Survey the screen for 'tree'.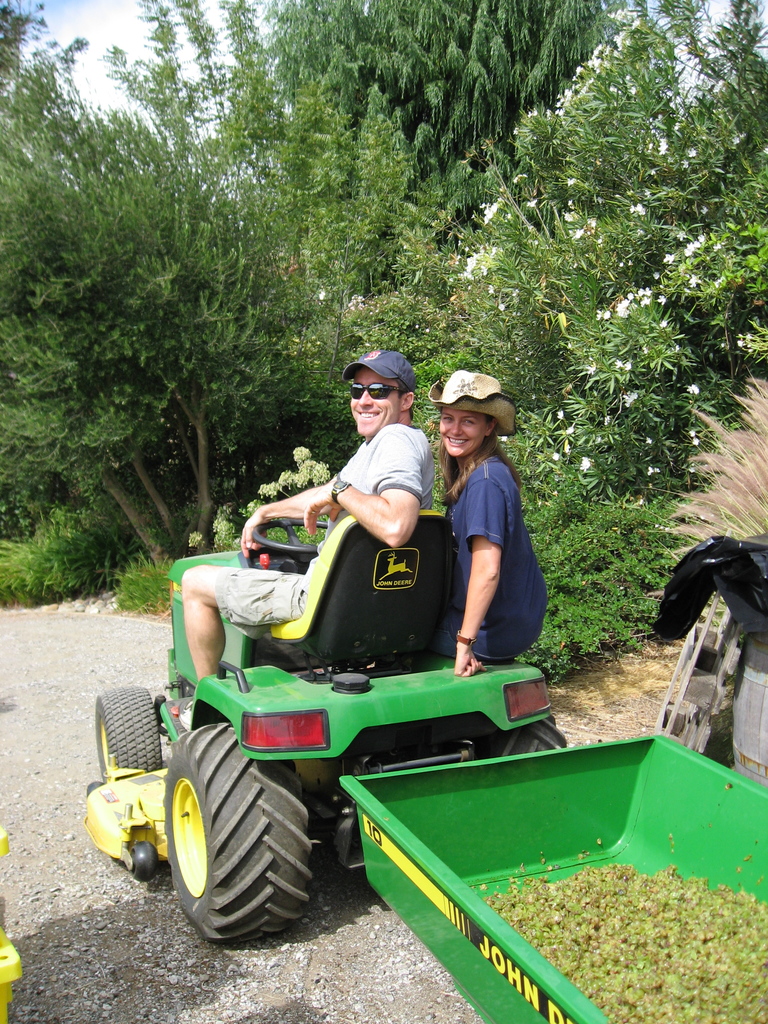
Survey found: <region>262, 0, 618, 283</region>.
